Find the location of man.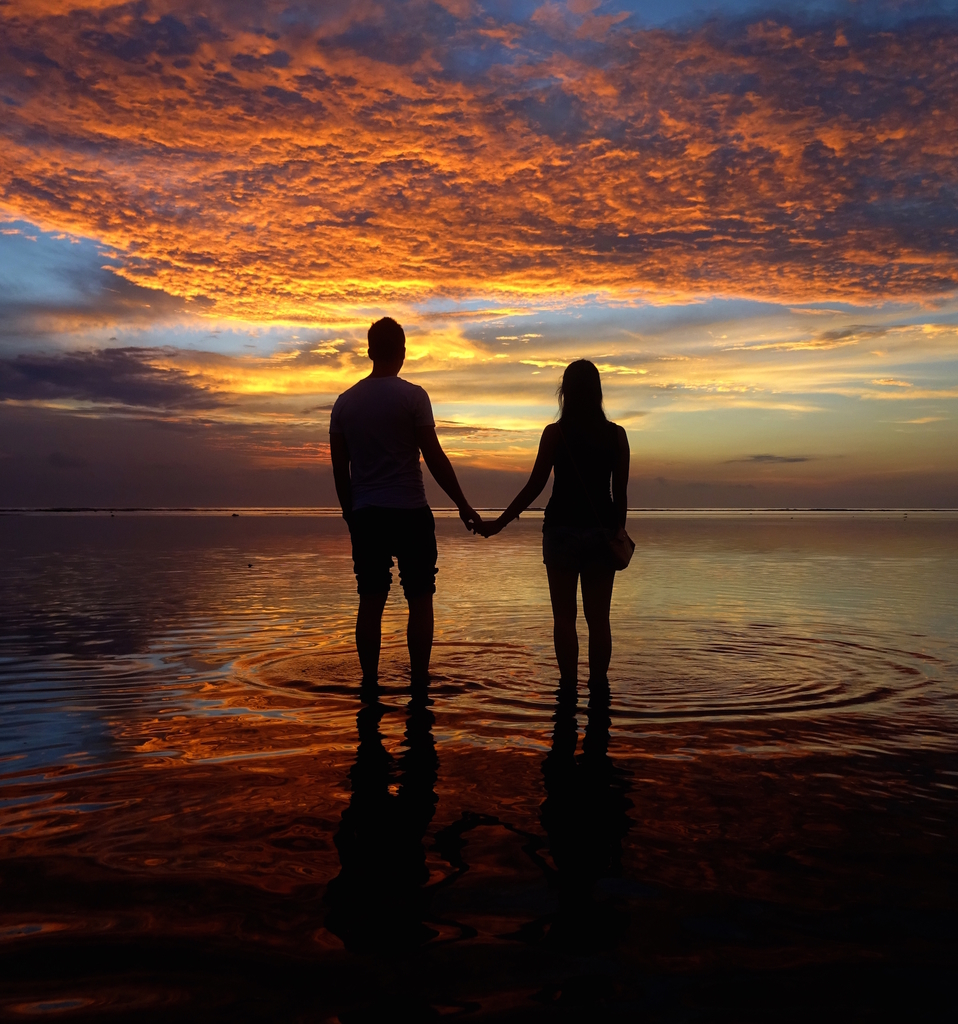
Location: bbox(330, 298, 483, 728).
